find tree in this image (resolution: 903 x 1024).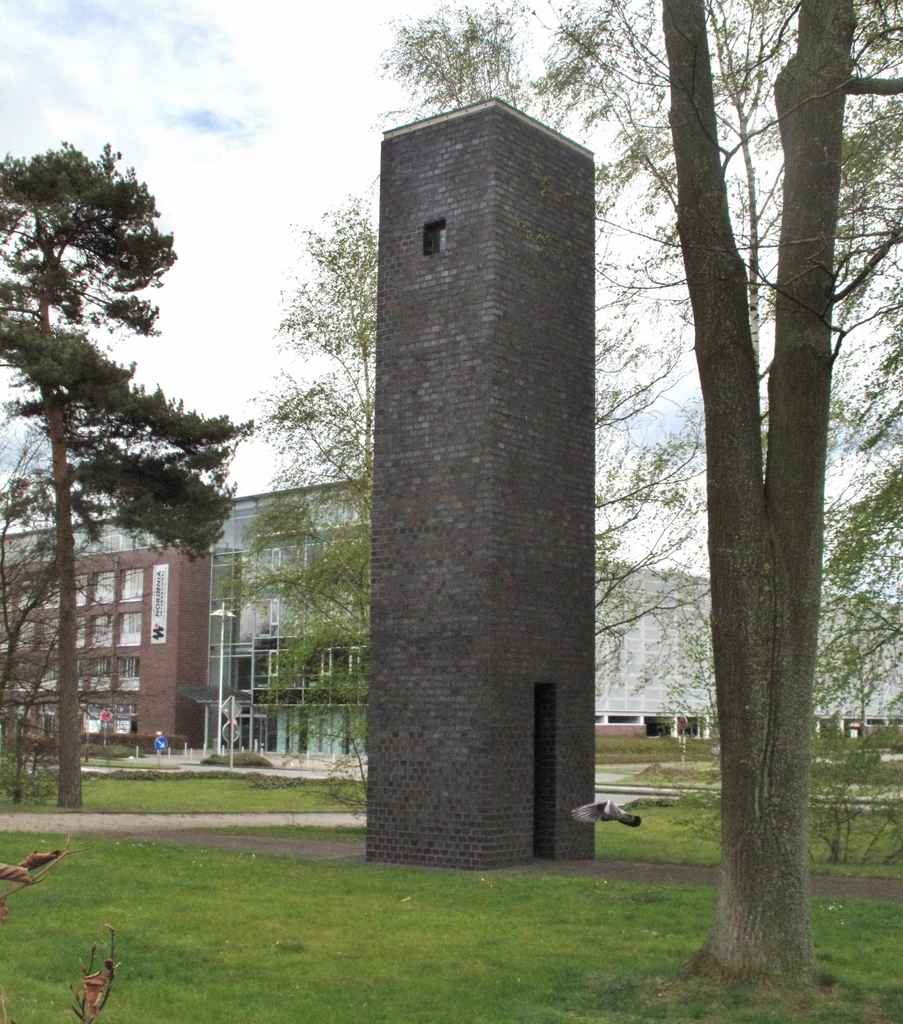
l=224, t=188, r=719, b=801.
